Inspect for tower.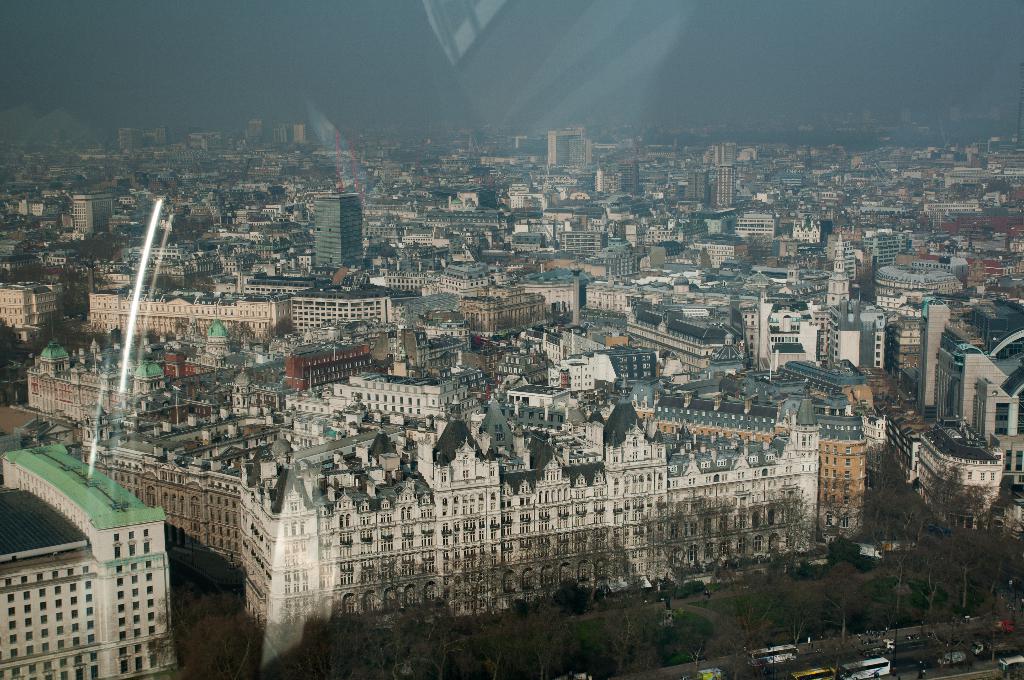
Inspection: left=619, top=160, right=638, bottom=194.
